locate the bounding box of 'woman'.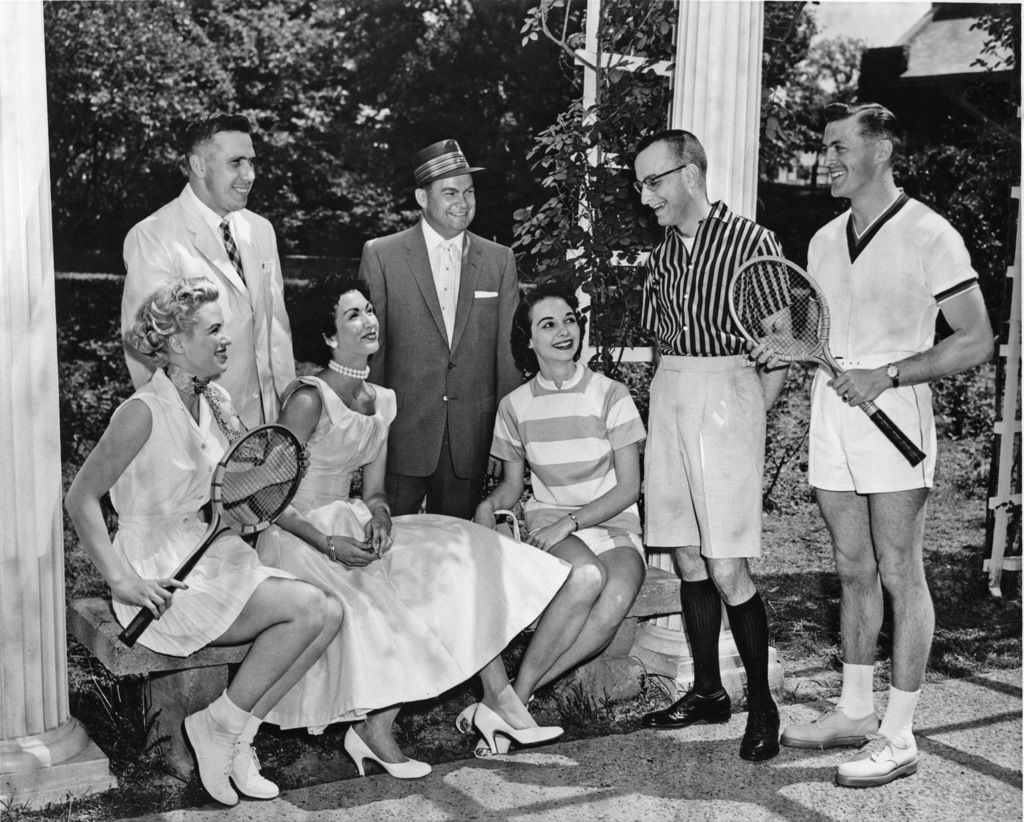
Bounding box: Rect(452, 289, 650, 754).
